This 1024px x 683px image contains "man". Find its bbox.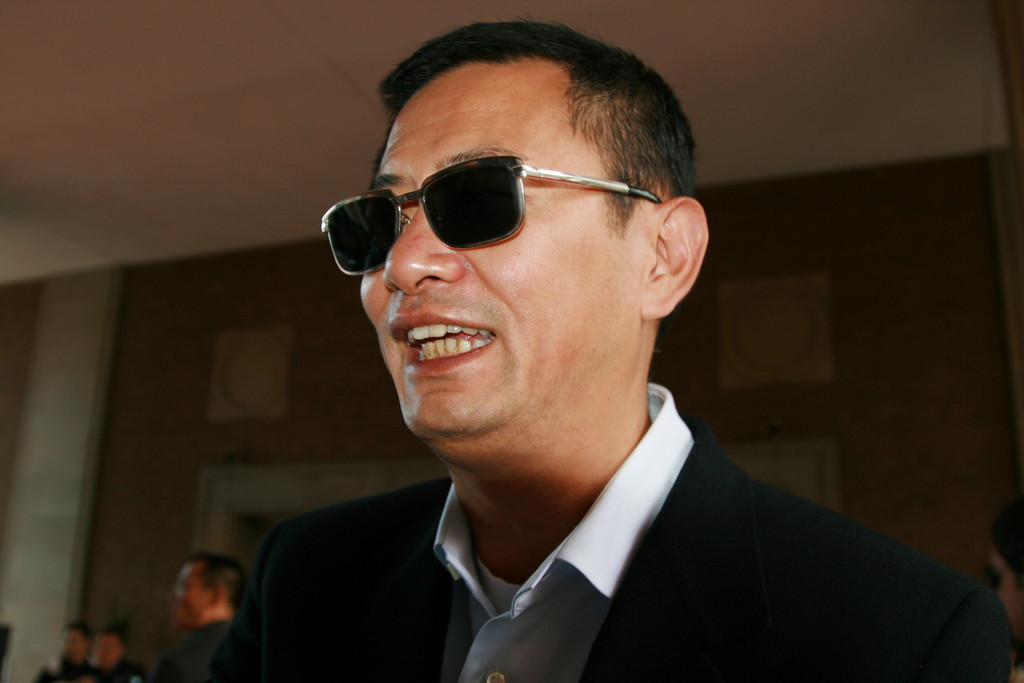
left=93, top=635, right=147, bottom=682.
